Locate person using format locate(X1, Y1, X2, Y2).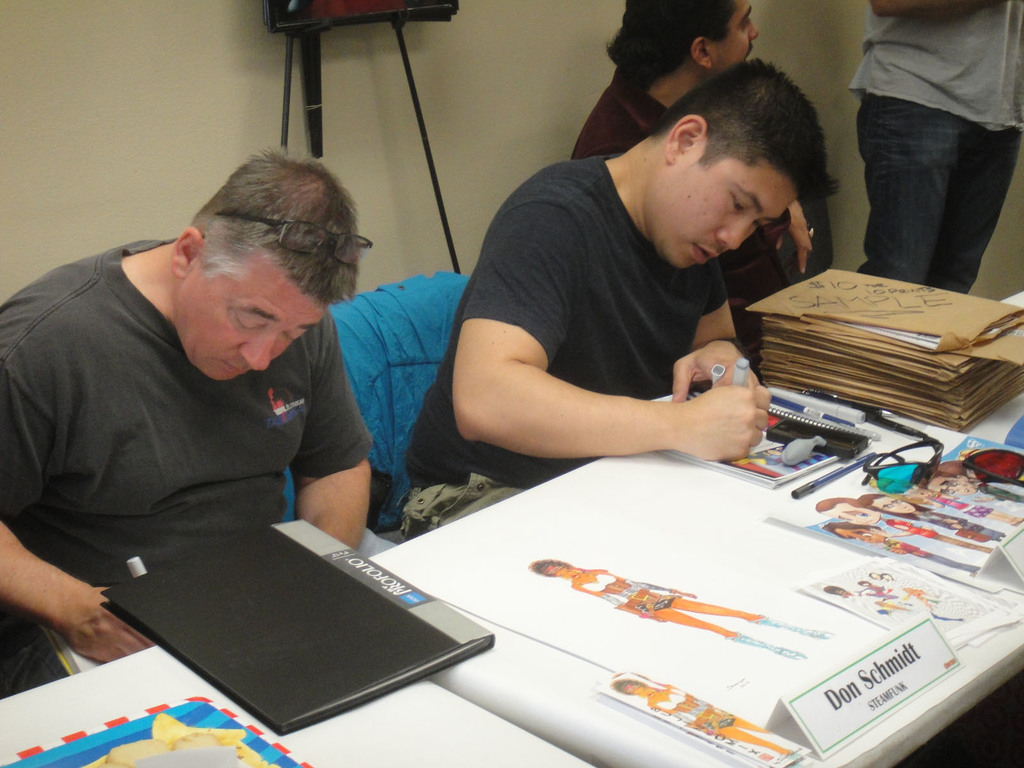
locate(569, 0, 810, 376).
